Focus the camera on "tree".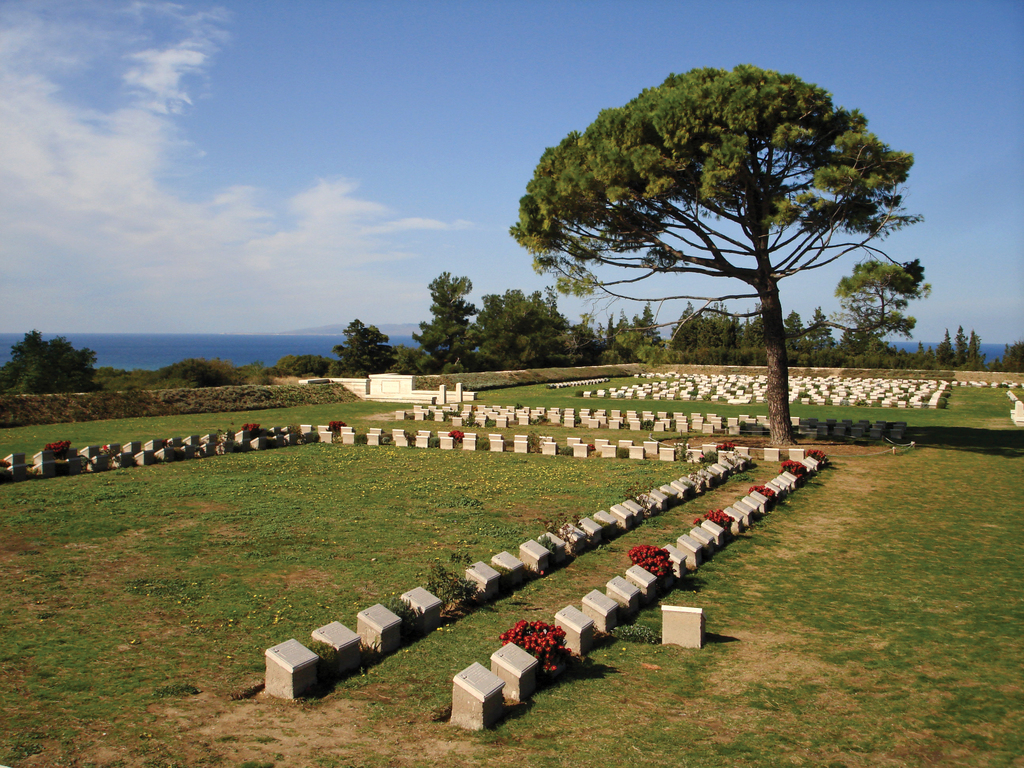
Focus region: {"x1": 504, "y1": 63, "x2": 920, "y2": 449}.
